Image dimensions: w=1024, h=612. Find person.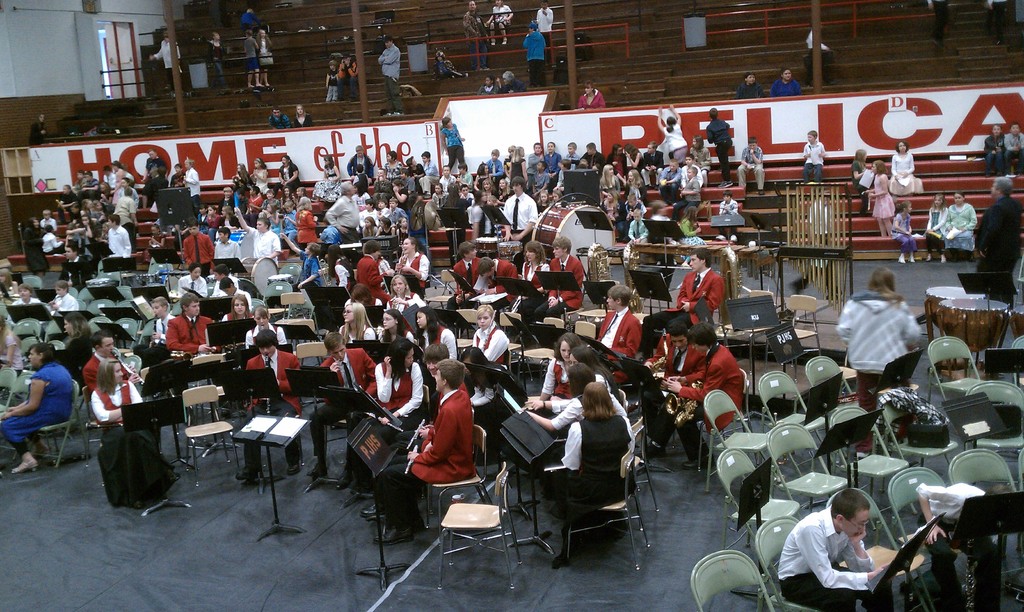
box(319, 58, 340, 106).
